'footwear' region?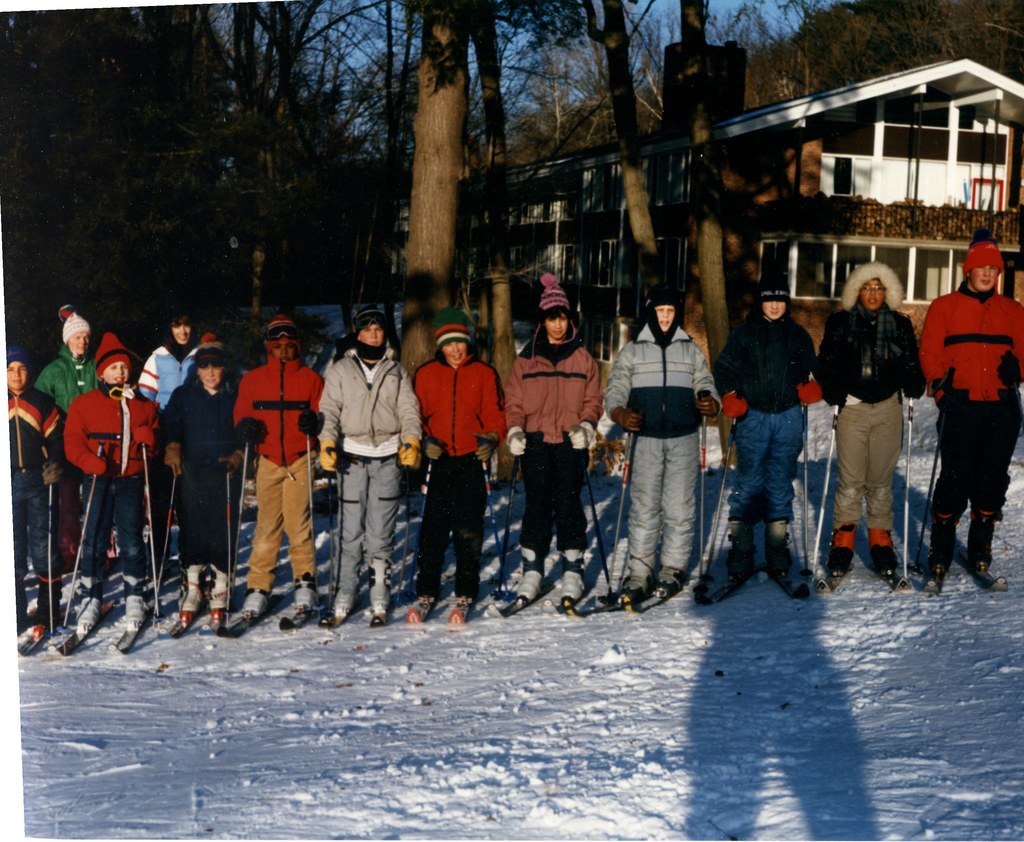
l=124, t=574, r=148, b=631
